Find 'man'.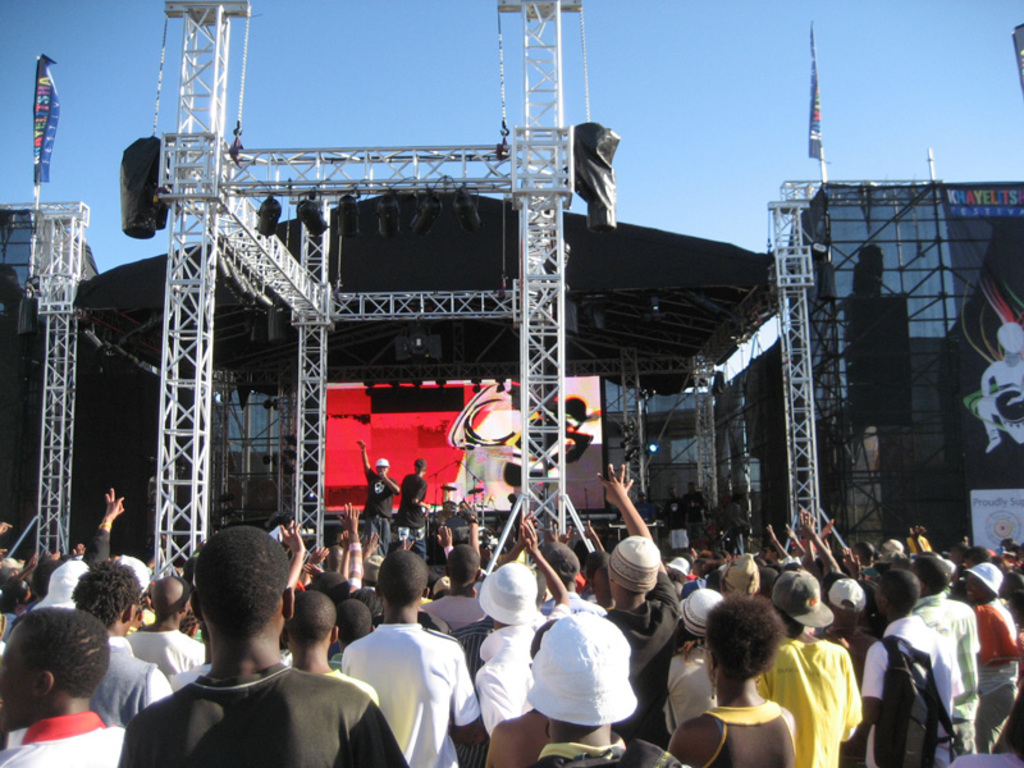
rect(102, 527, 372, 767).
